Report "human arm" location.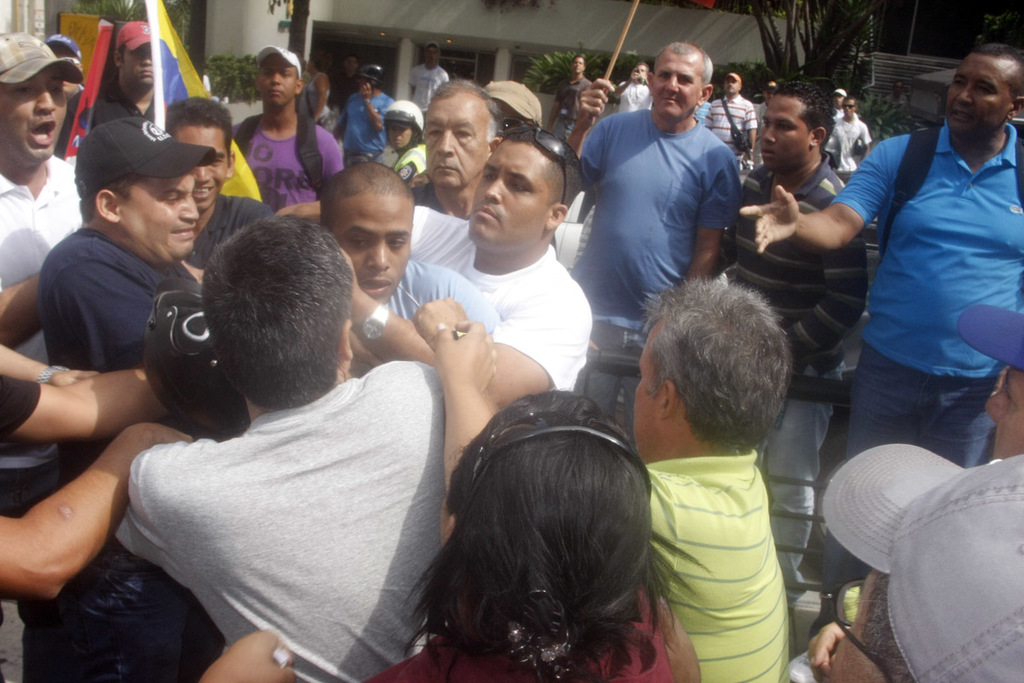
Report: region(410, 299, 471, 355).
